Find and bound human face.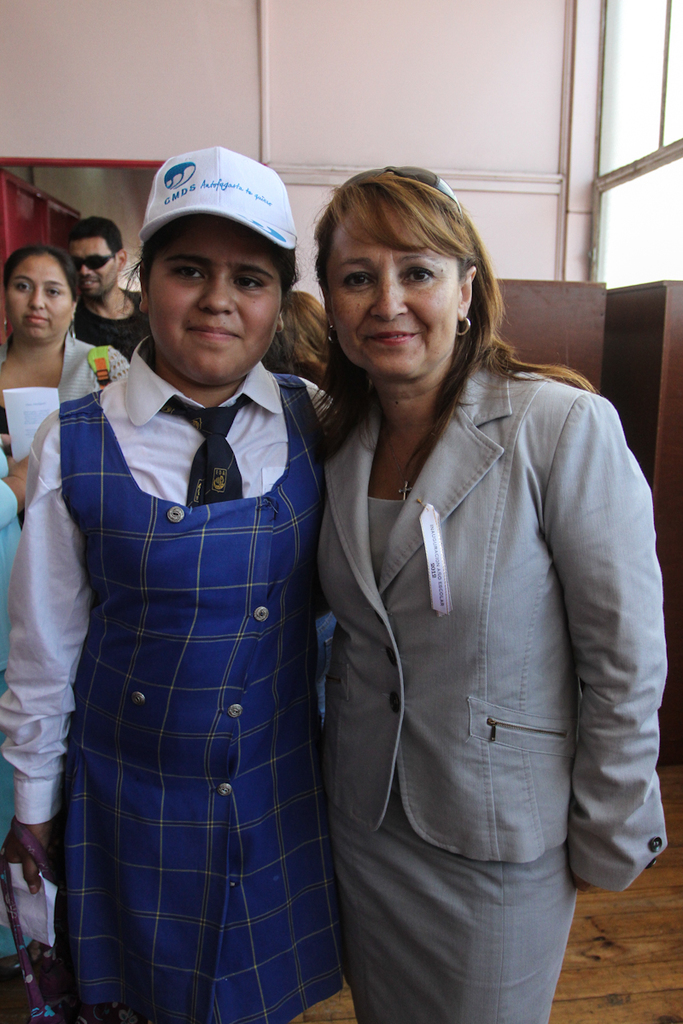
Bound: (72,238,120,293).
